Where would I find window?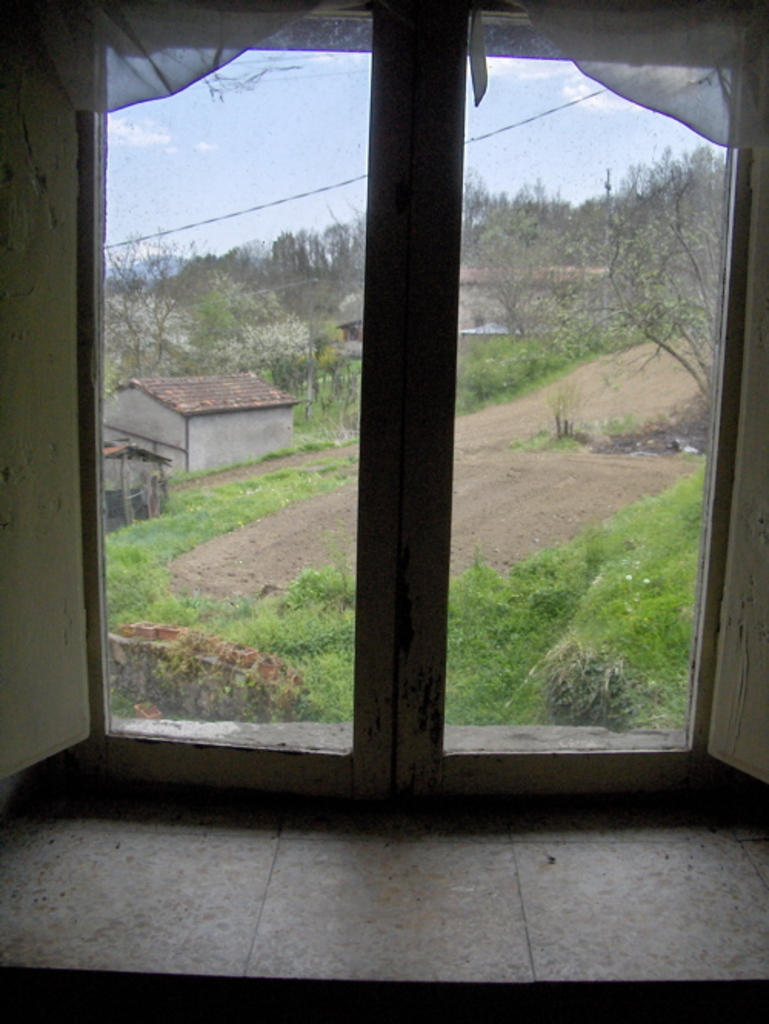
At BBox(51, 0, 767, 804).
